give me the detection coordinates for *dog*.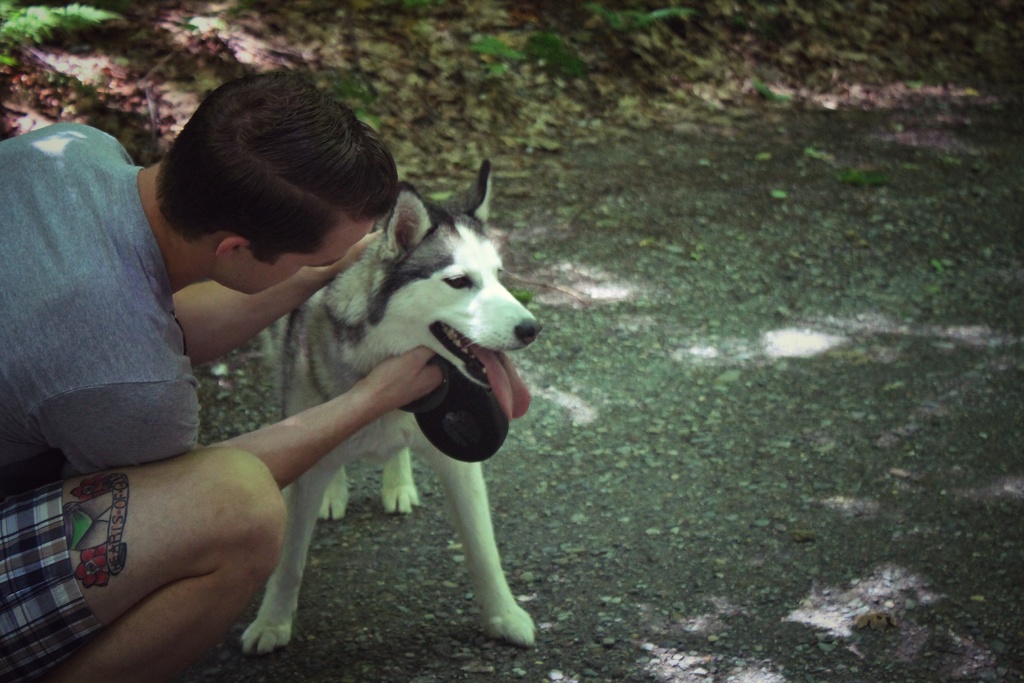
<bbox>237, 161, 543, 656</bbox>.
